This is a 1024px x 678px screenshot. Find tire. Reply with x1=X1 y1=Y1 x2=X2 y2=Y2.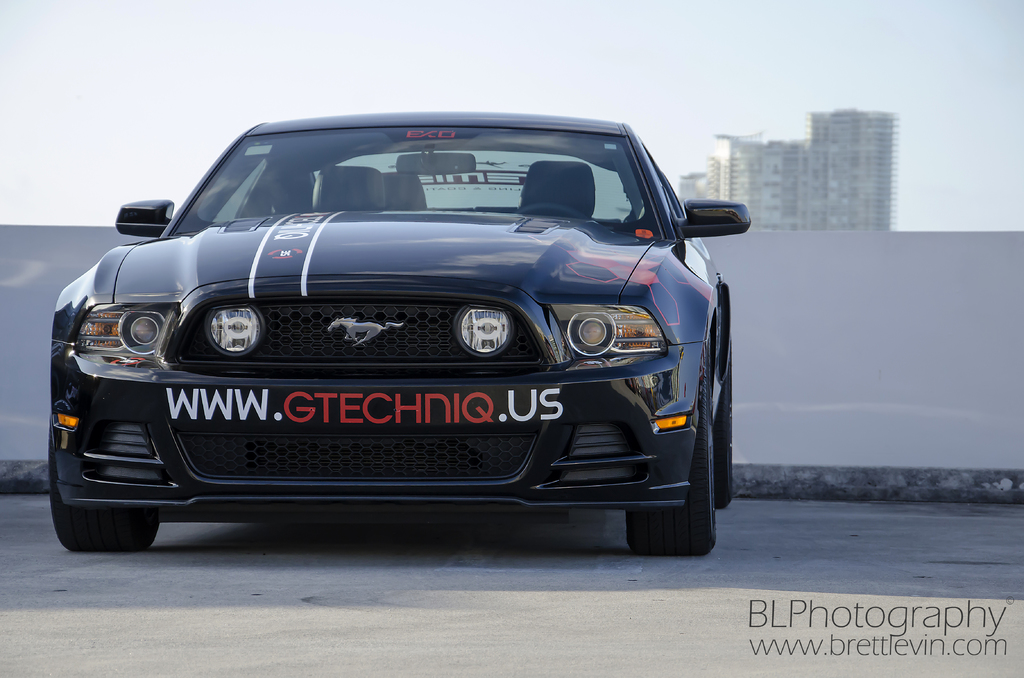
x1=50 y1=421 x2=162 y2=556.
